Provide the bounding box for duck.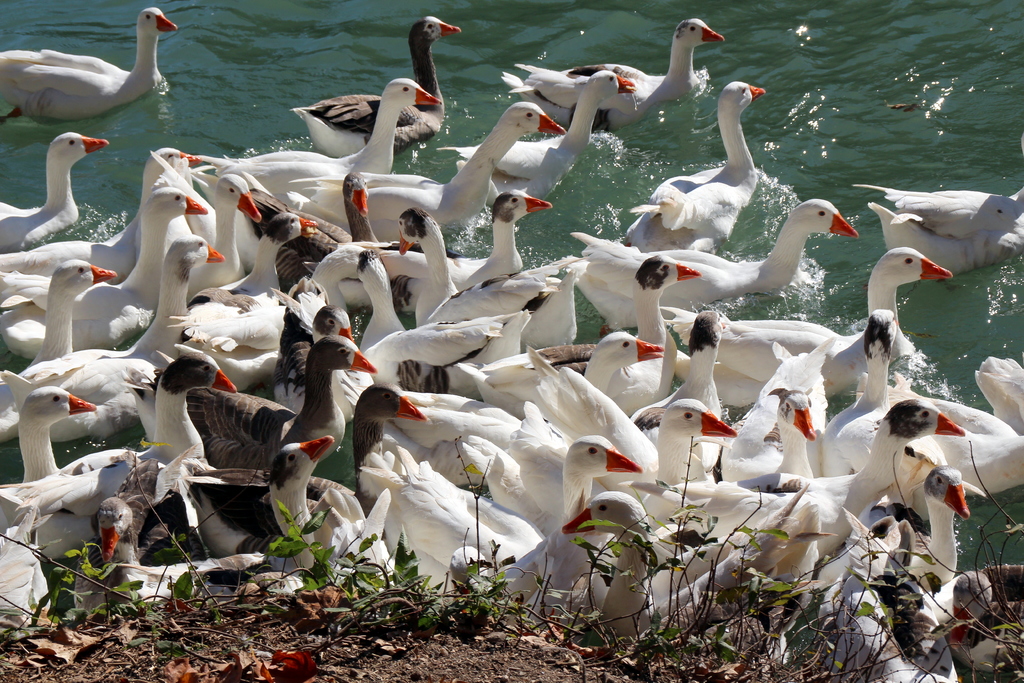
[0,0,176,120].
